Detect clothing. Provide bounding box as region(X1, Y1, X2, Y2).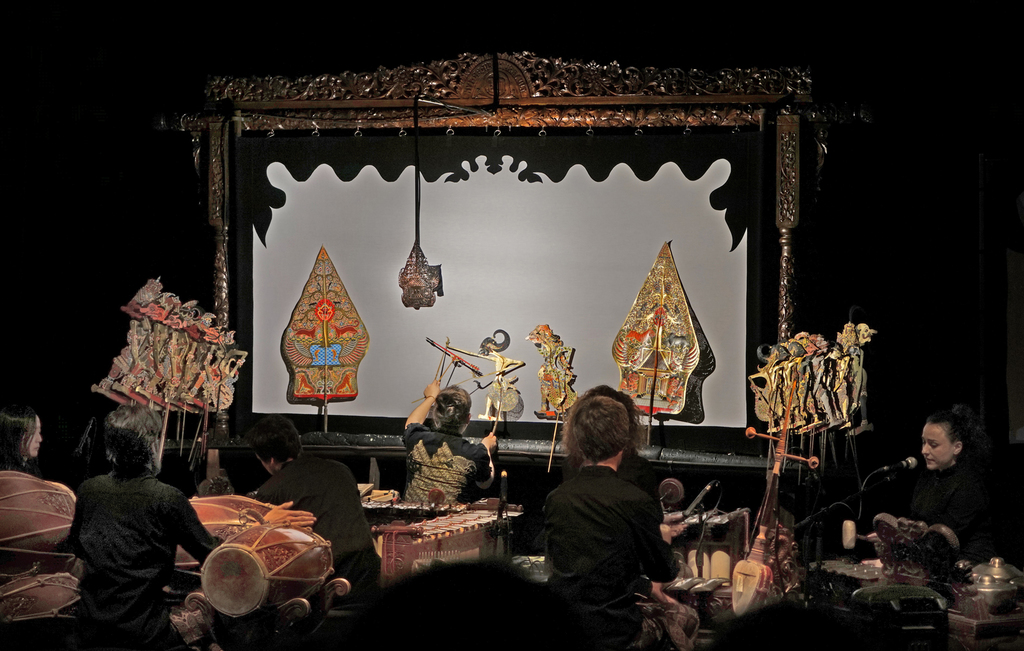
region(541, 466, 701, 650).
